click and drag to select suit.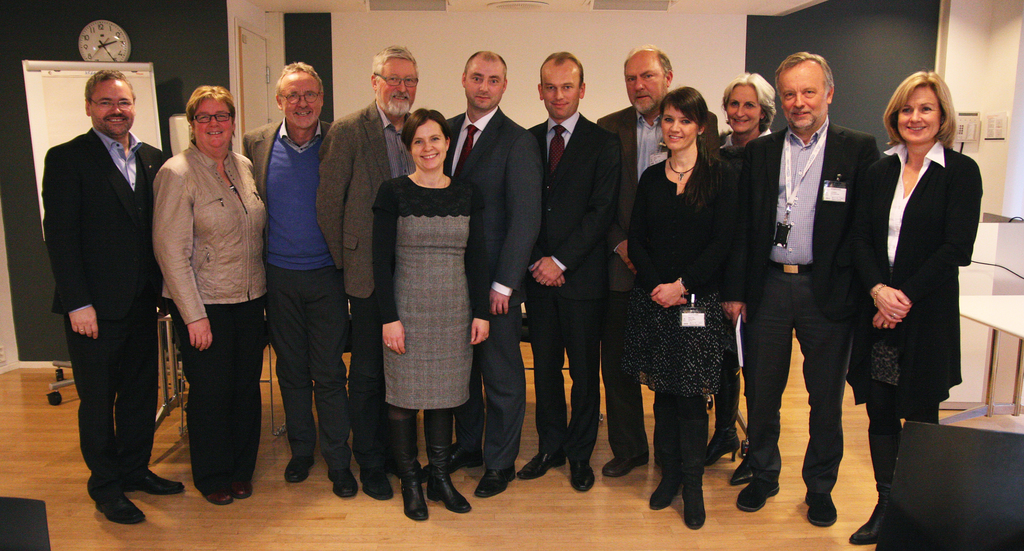
Selection: x1=313, y1=99, x2=410, y2=478.
